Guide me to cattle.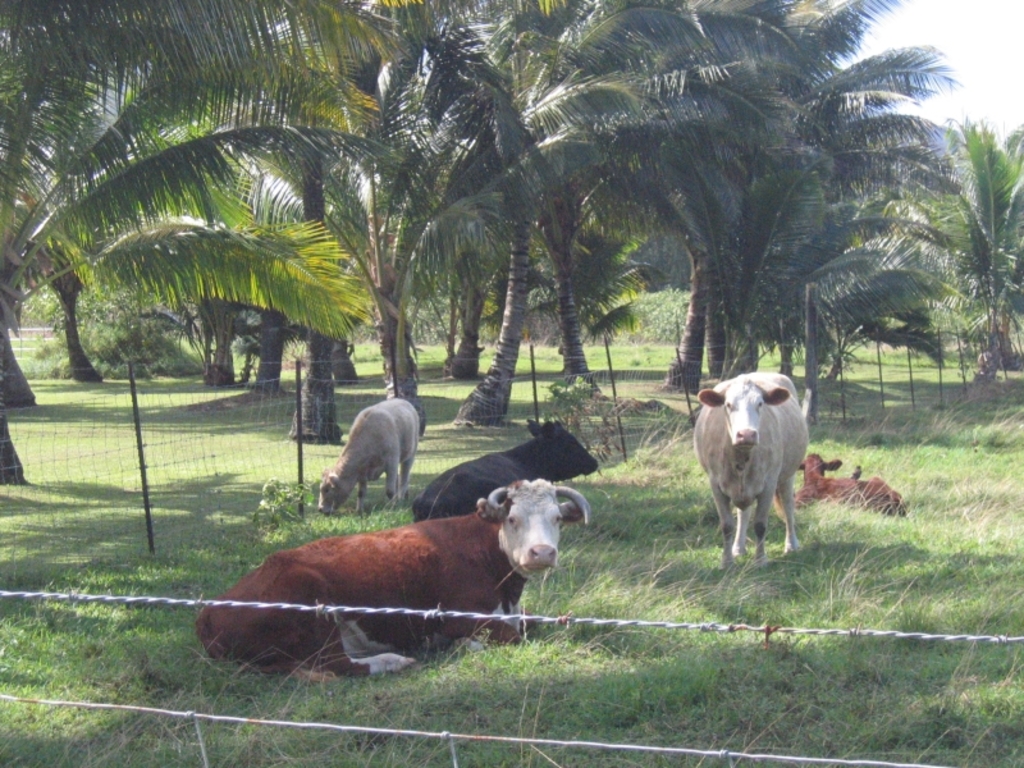
Guidance: <region>317, 397, 422, 520</region>.
